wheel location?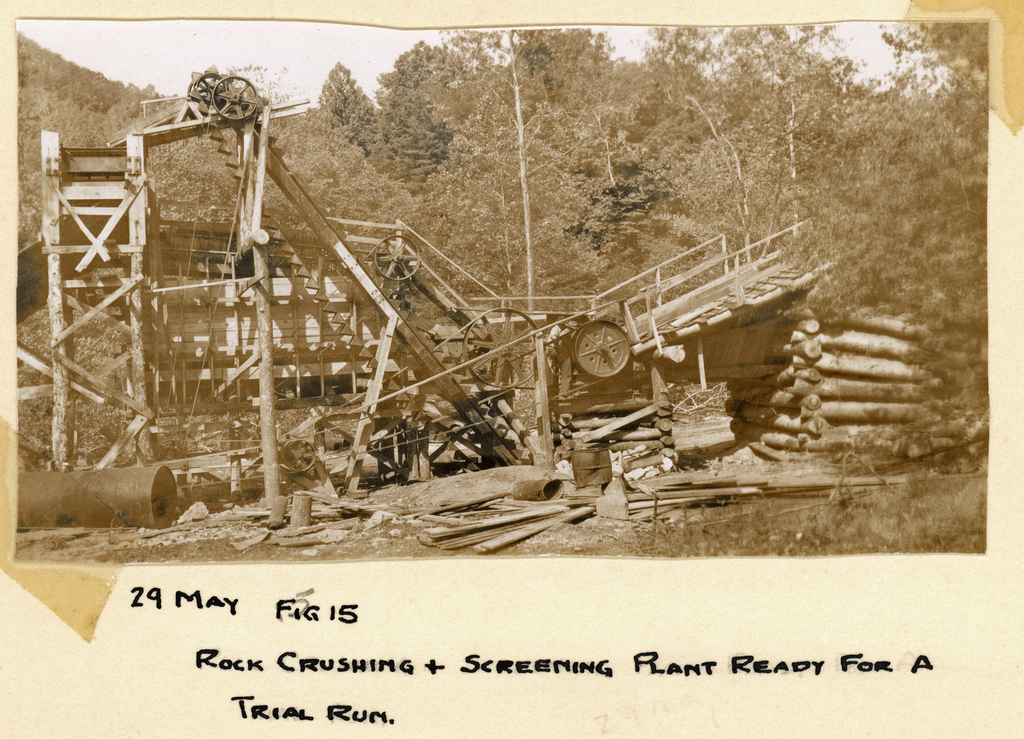
<box>189,69,222,119</box>
